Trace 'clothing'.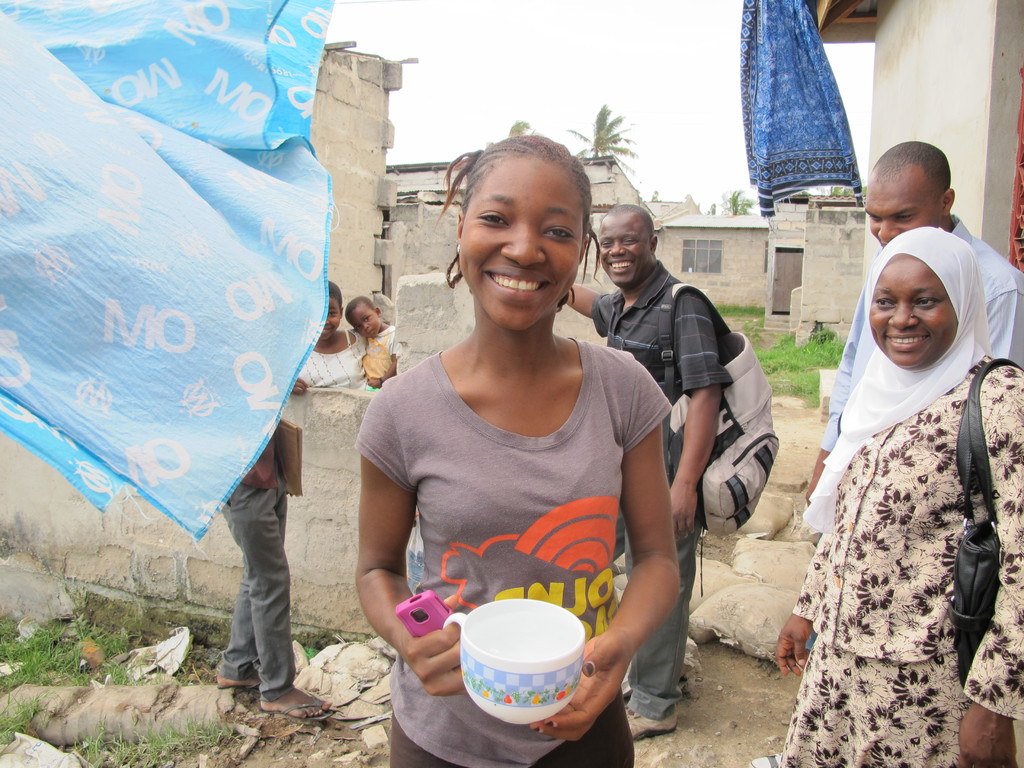
Traced to box(591, 260, 735, 725).
